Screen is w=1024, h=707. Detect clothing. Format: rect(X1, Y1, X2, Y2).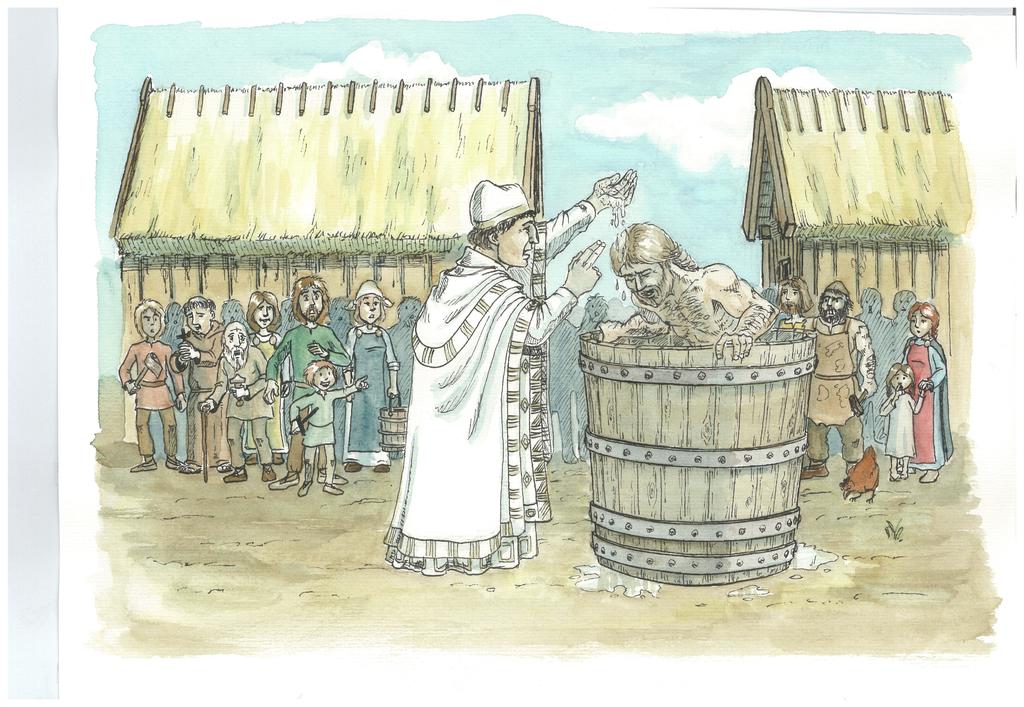
rect(221, 412, 275, 464).
